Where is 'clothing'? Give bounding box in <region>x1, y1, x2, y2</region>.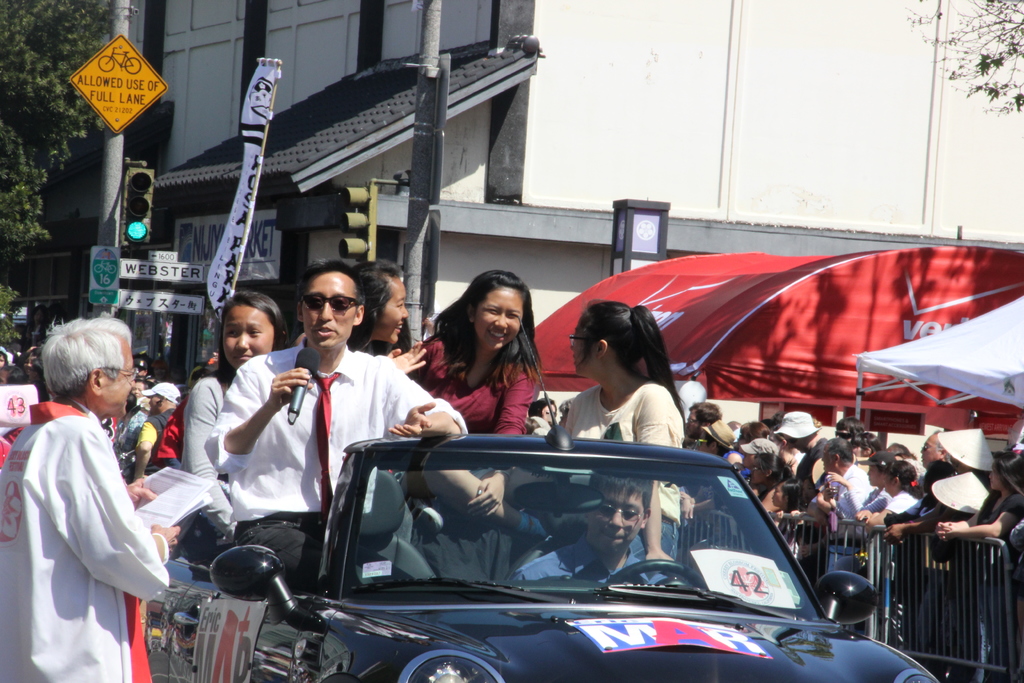
<region>223, 325, 447, 583</region>.
